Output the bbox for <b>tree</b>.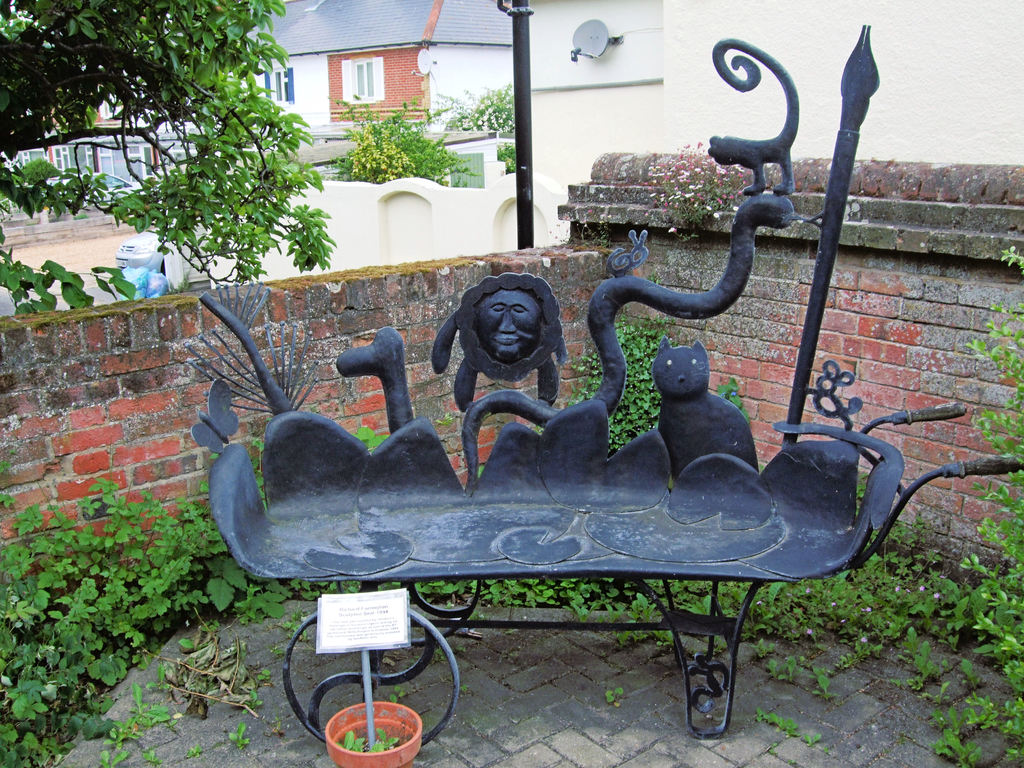
region(0, 0, 338, 314).
